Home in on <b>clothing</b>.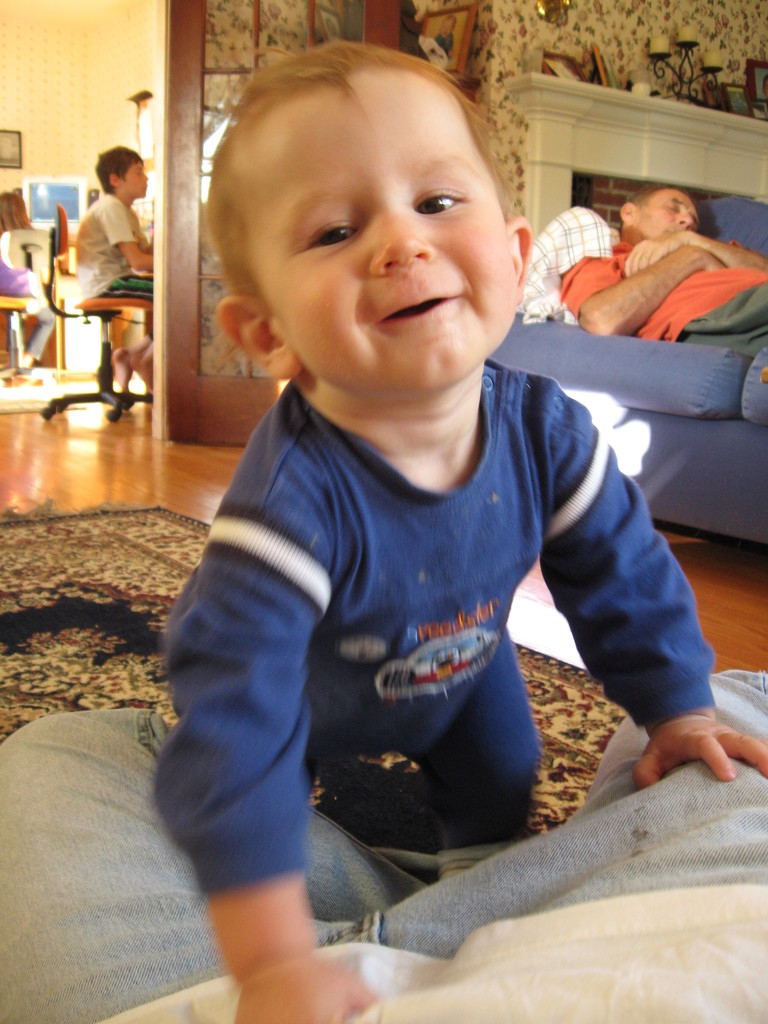
Homed in at [x1=166, y1=341, x2=677, y2=883].
